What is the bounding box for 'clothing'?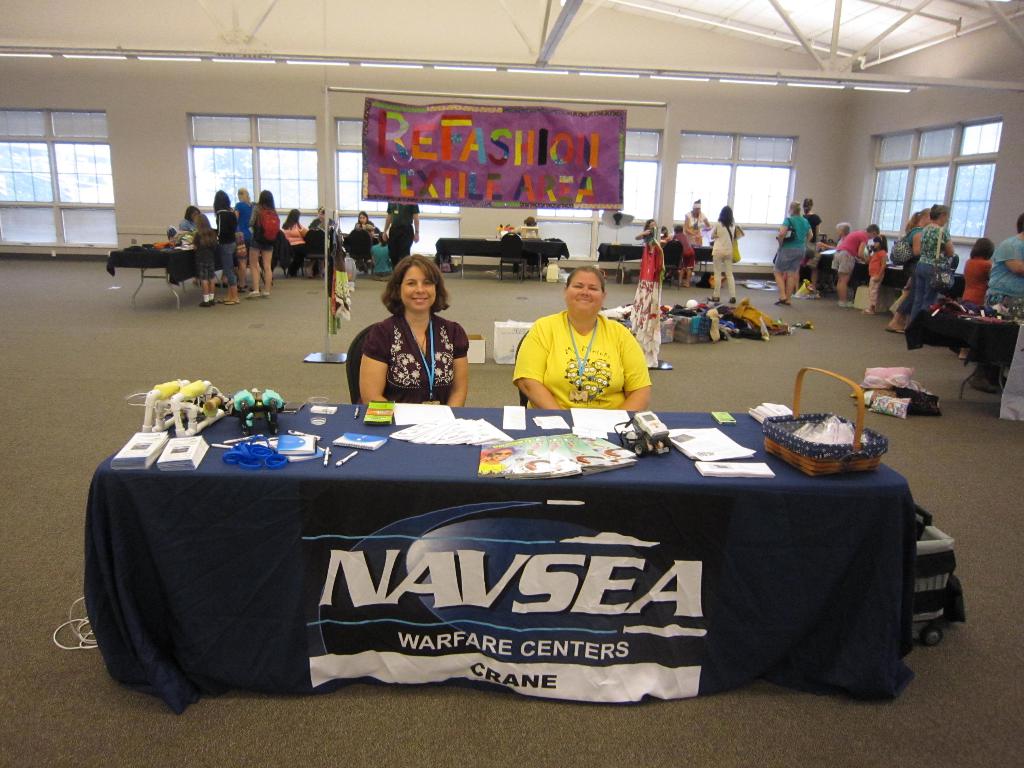
{"x1": 361, "y1": 309, "x2": 472, "y2": 407}.
